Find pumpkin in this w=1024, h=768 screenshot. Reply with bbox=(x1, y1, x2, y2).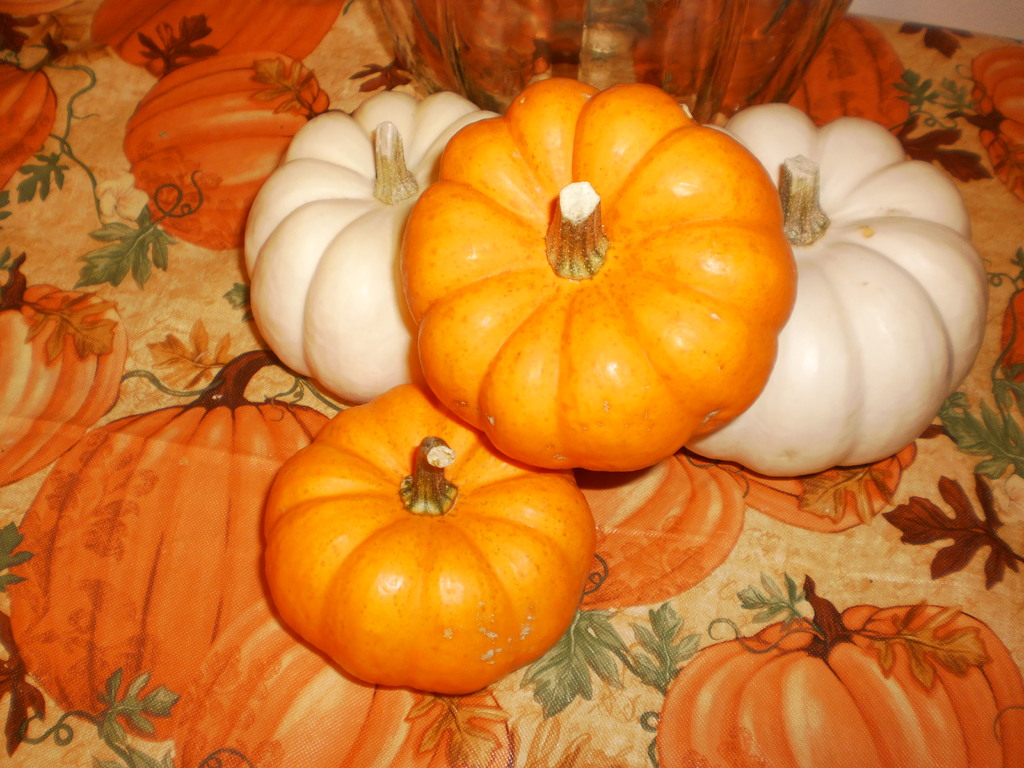
bbox=(8, 0, 355, 79).
